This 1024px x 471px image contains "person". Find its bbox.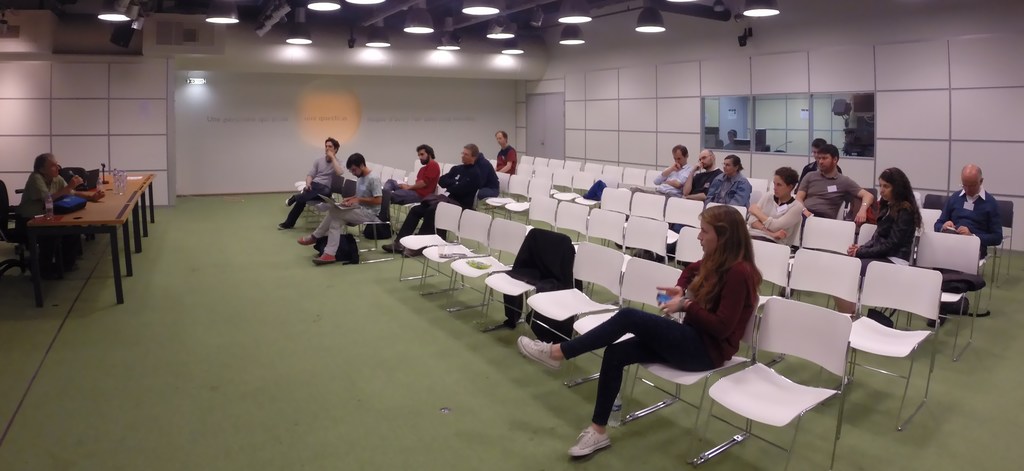
detection(632, 142, 694, 200).
